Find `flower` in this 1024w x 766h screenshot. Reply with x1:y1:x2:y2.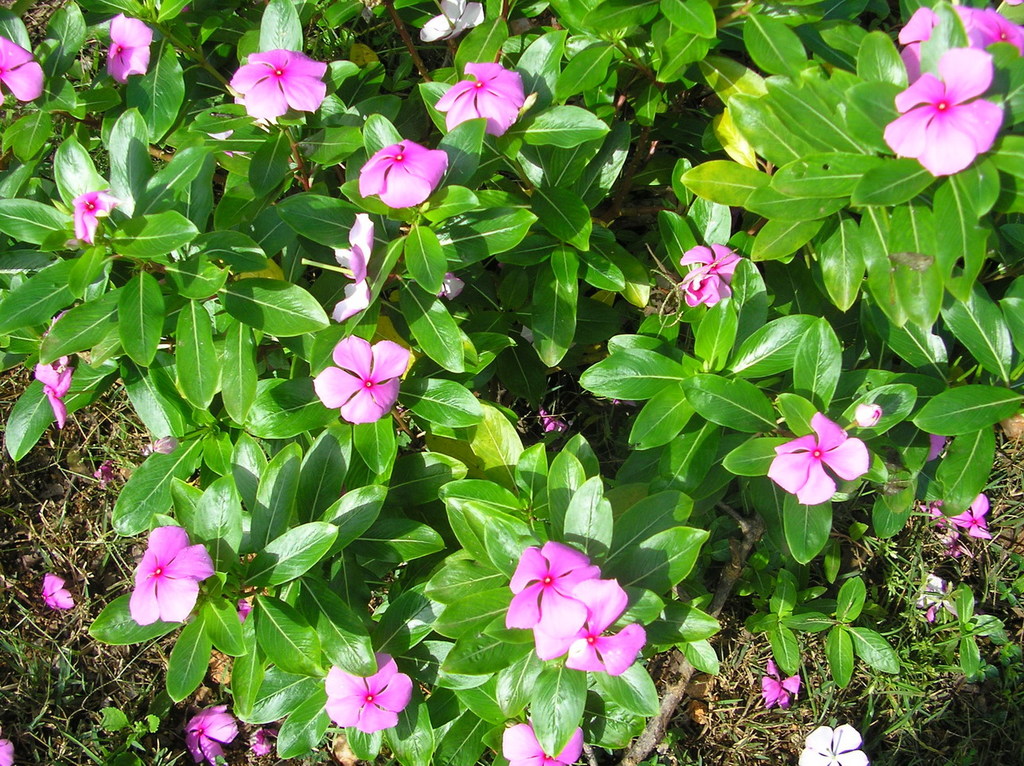
421:0:487:42.
